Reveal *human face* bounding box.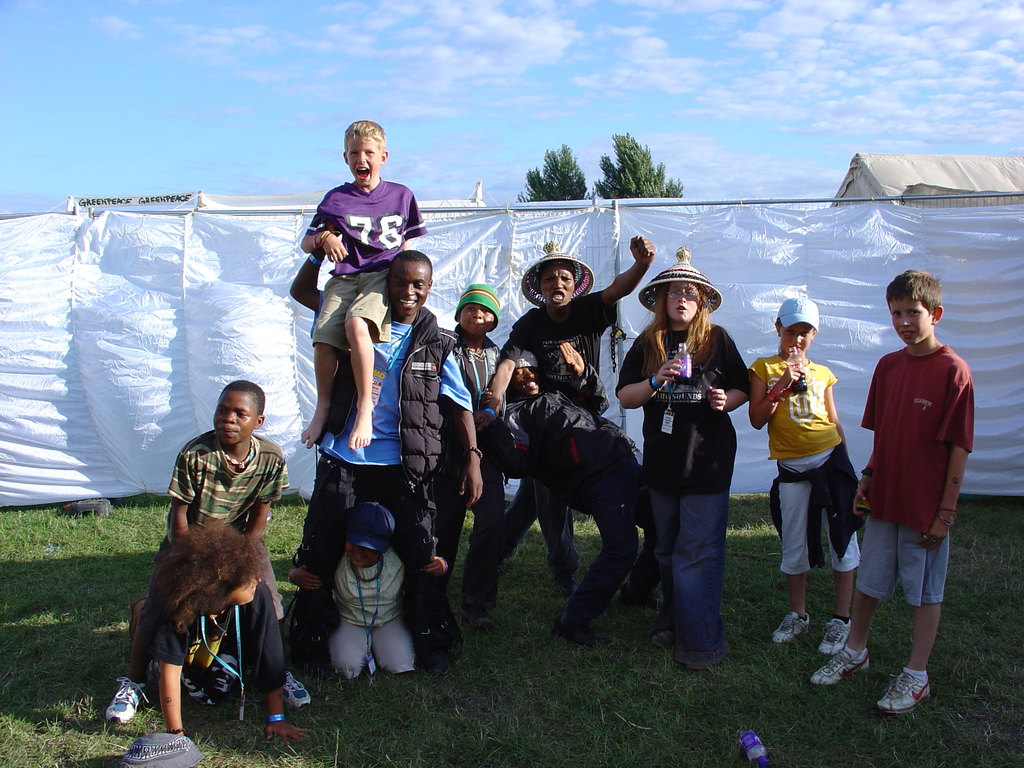
Revealed: (x1=506, y1=364, x2=543, y2=399).
